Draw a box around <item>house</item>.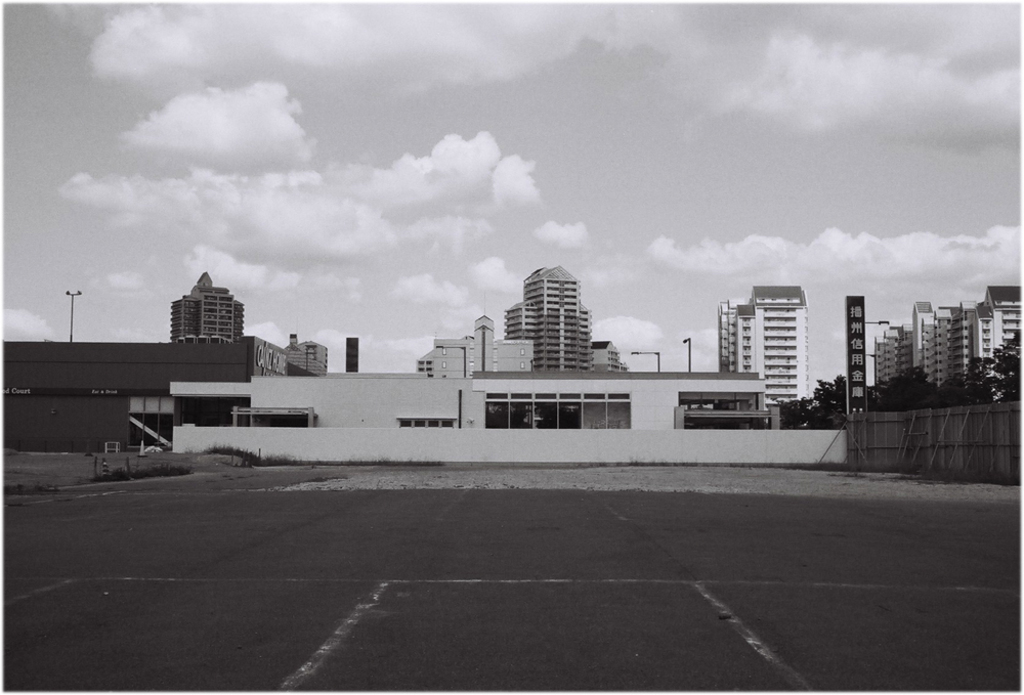
locate(720, 283, 808, 407).
